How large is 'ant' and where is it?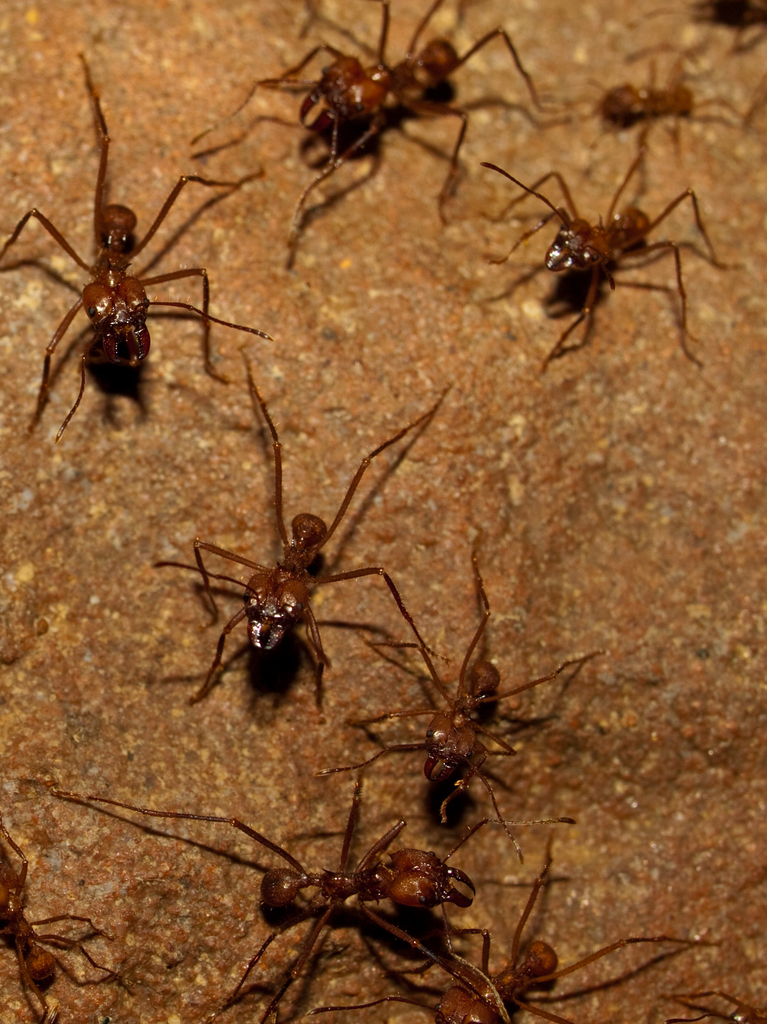
Bounding box: 178:0:565:250.
